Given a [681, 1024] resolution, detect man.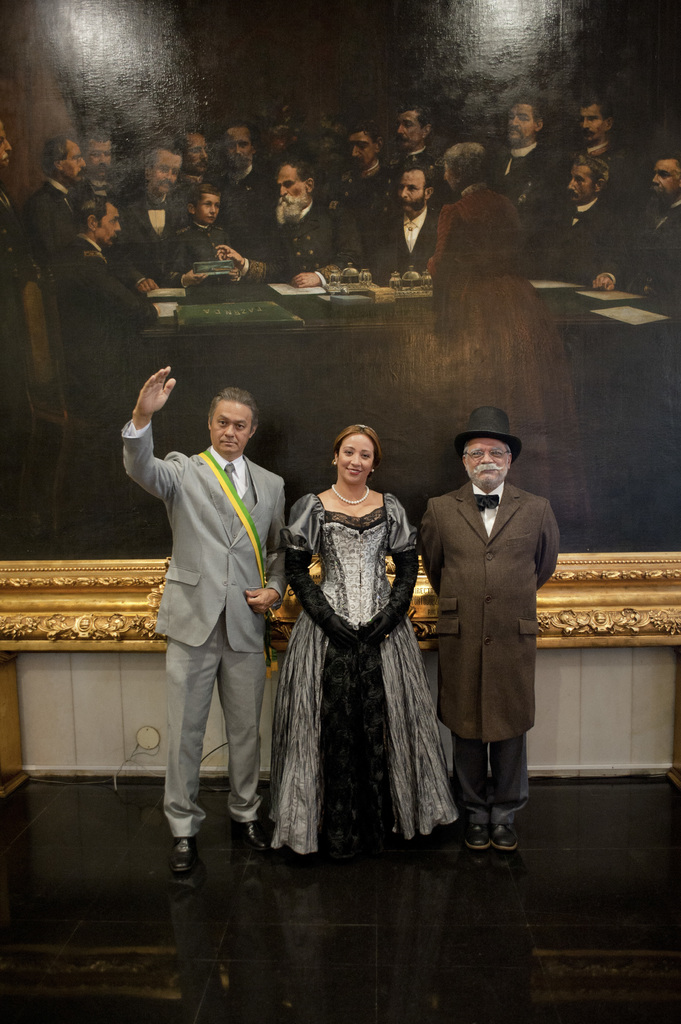
select_region(118, 364, 282, 869).
